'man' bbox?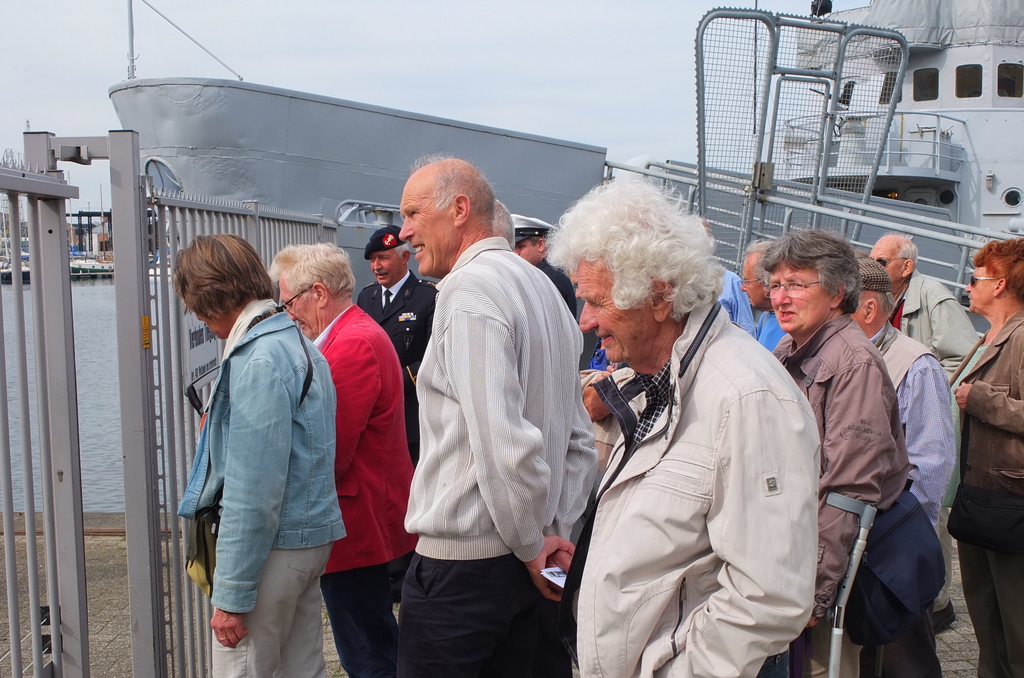
bbox=(371, 174, 584, 670)
